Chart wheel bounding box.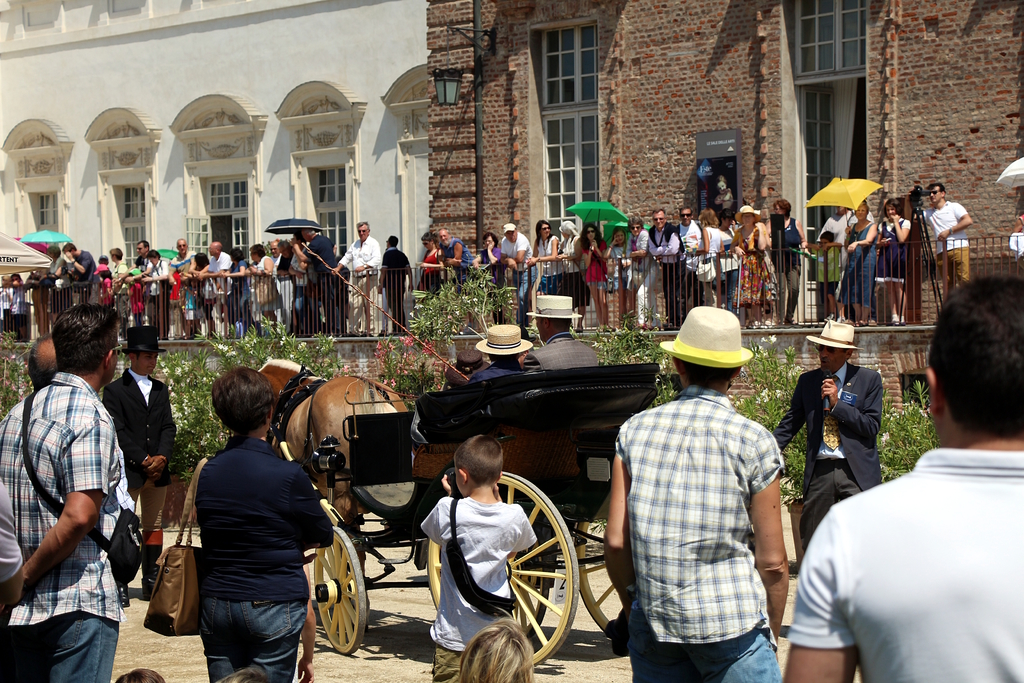
Charted: box=[419, 465, 566, 647].
